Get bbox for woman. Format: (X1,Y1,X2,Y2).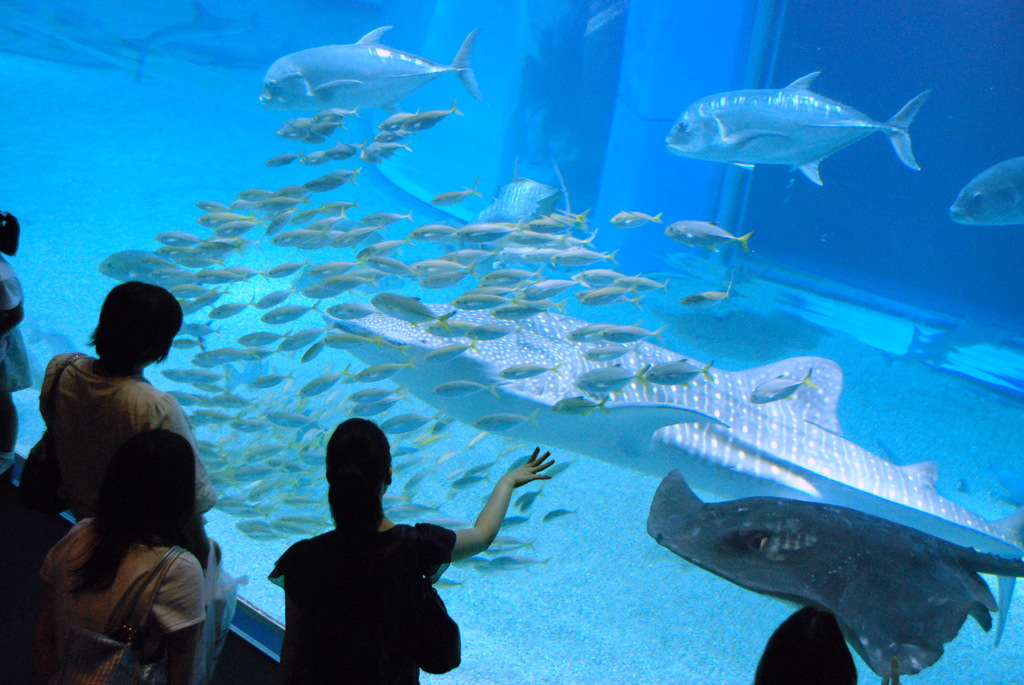
(36,430,215,684).
